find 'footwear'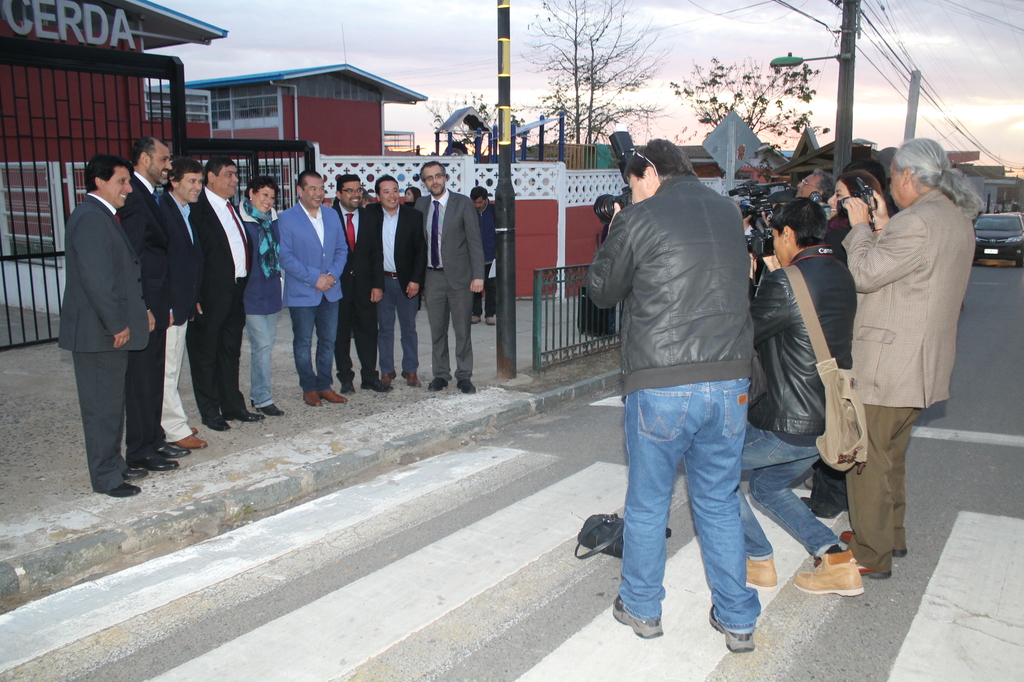
l=362, t=369, r=393, b=387
